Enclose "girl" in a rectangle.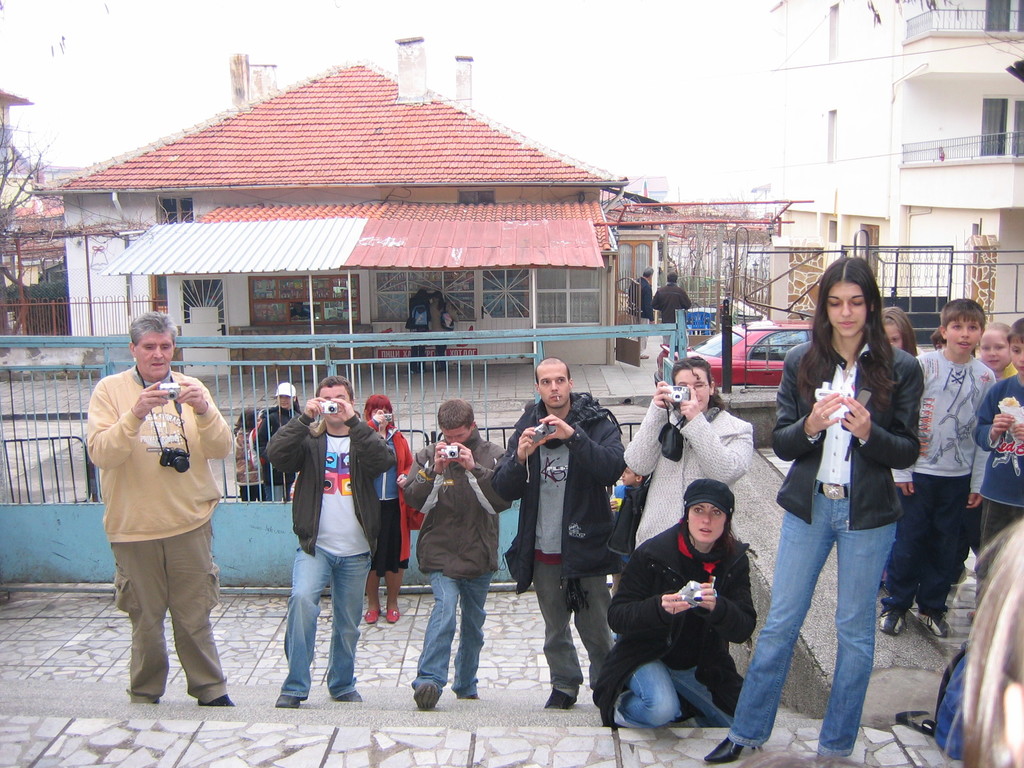
box(881, 299, 917, 578).
